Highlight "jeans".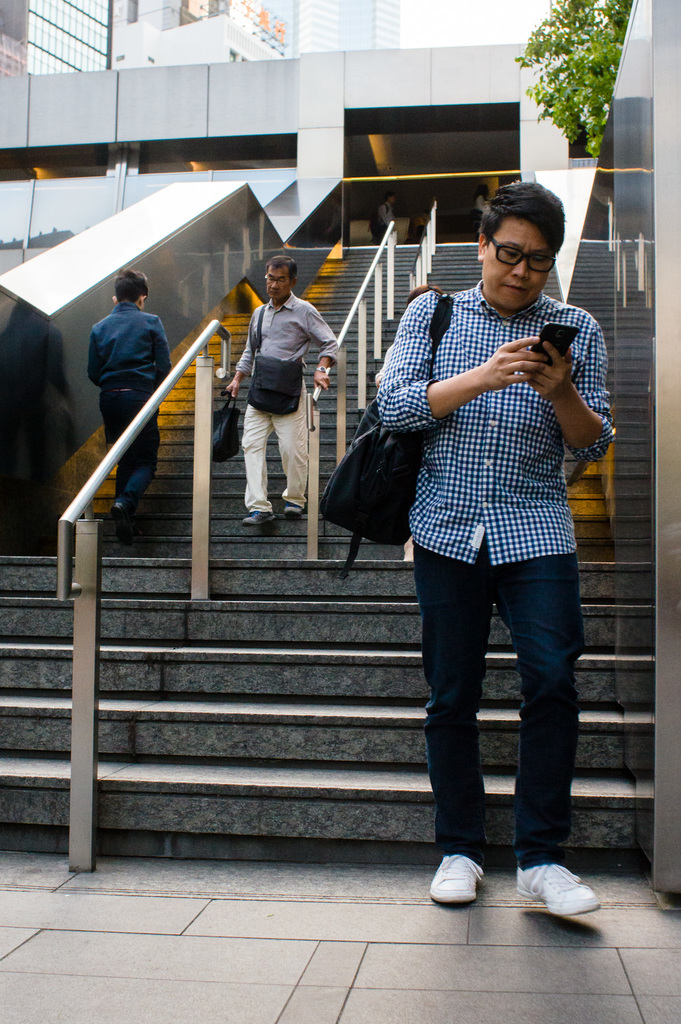
Highlighted region: {"x1": 401, "y1": 538, "x2": 598, "y2": 894}.
